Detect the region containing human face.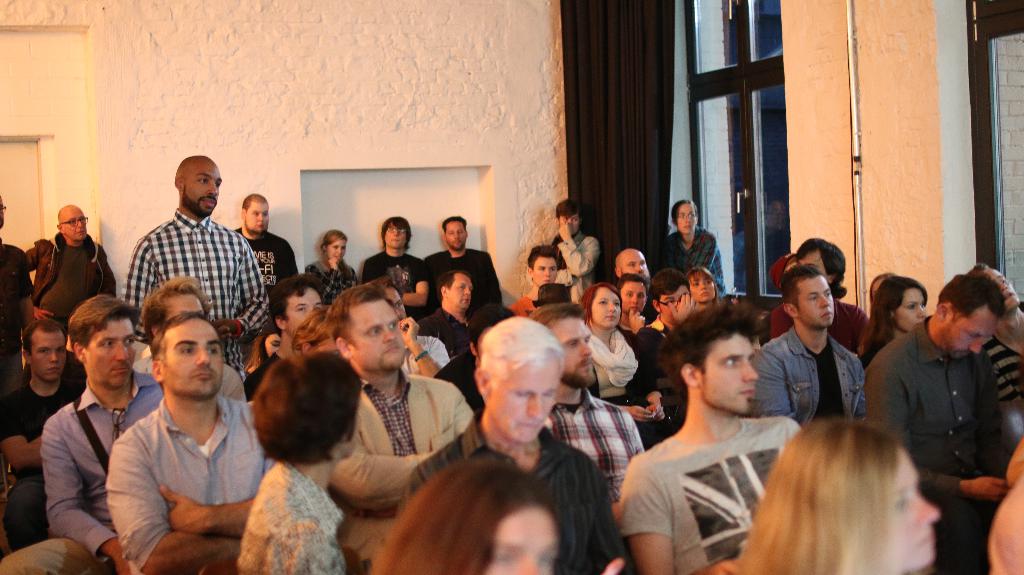
[800,273,840,329].
